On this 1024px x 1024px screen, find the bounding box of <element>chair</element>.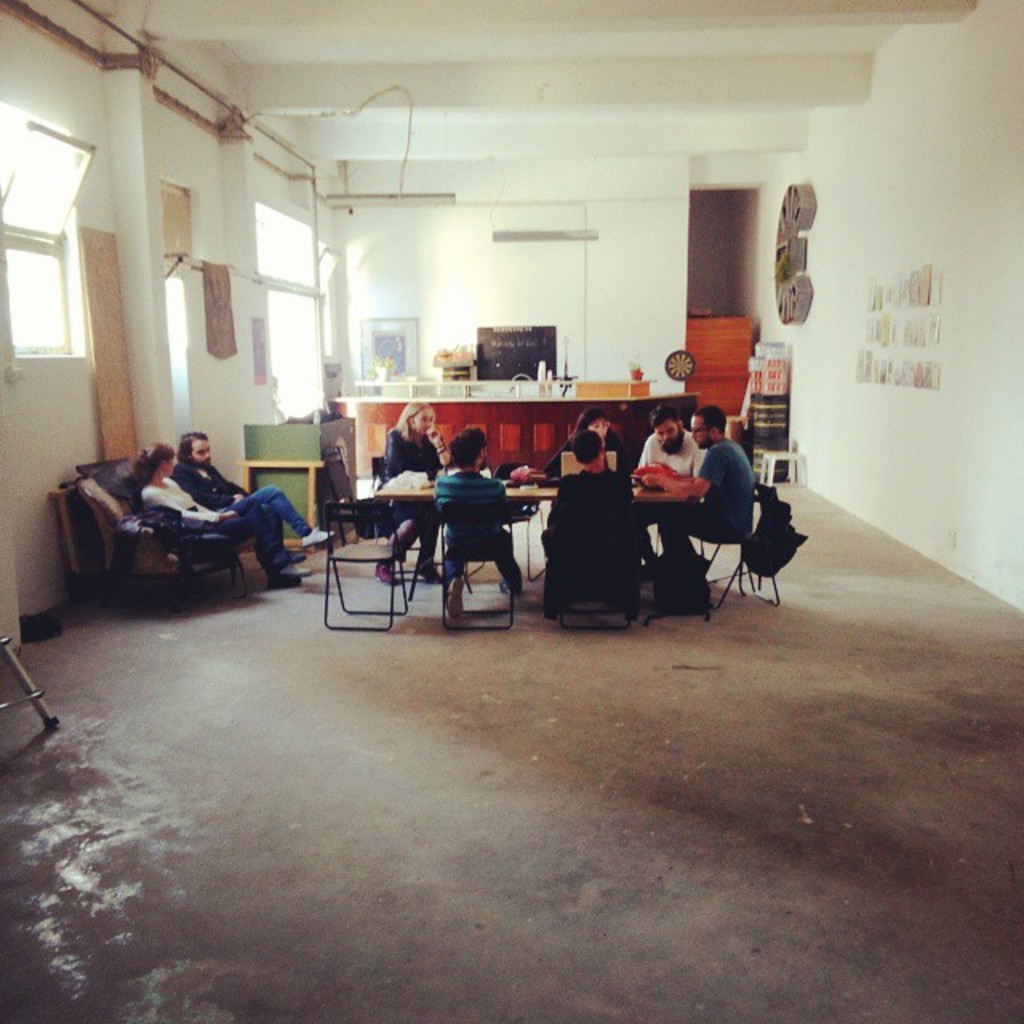
Bounding box: rect(312, 493, 418, 637).
